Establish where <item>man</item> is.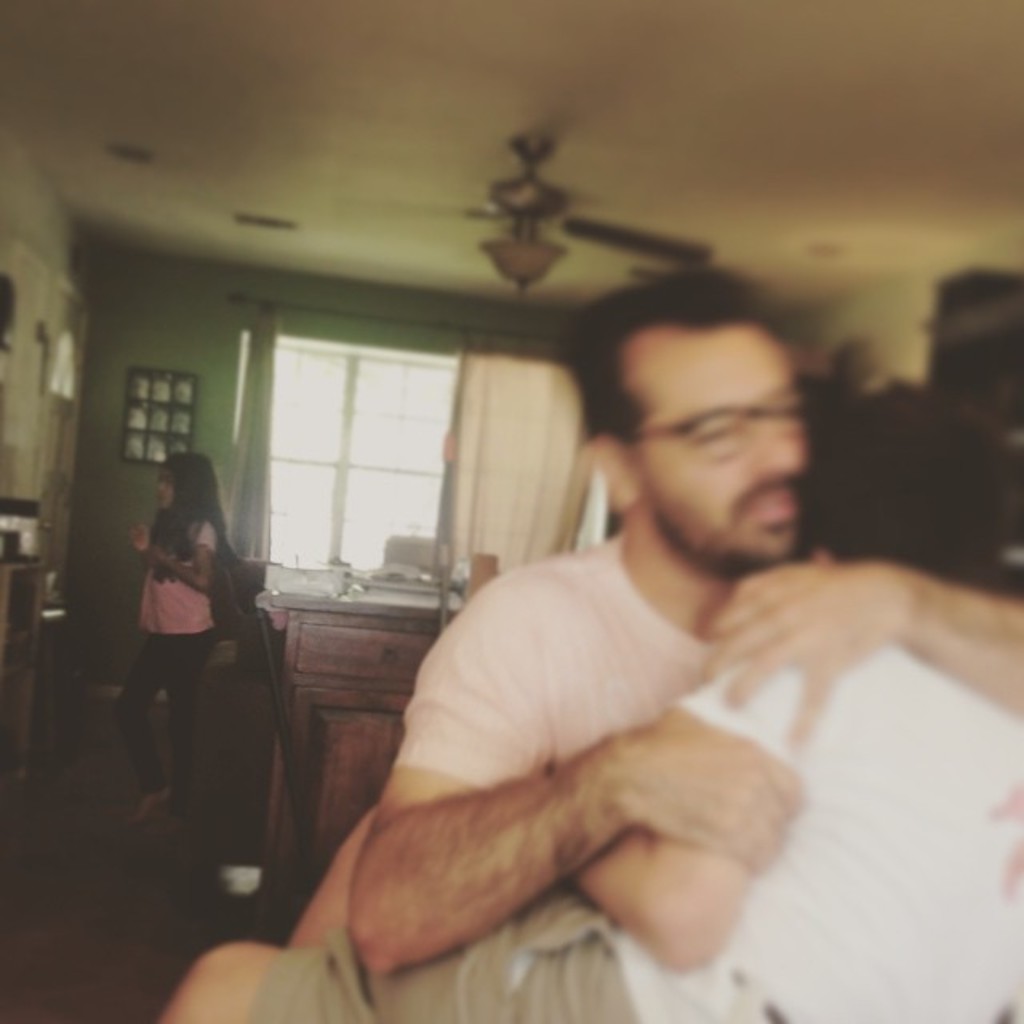
Established at 323 274 1023 1023.
